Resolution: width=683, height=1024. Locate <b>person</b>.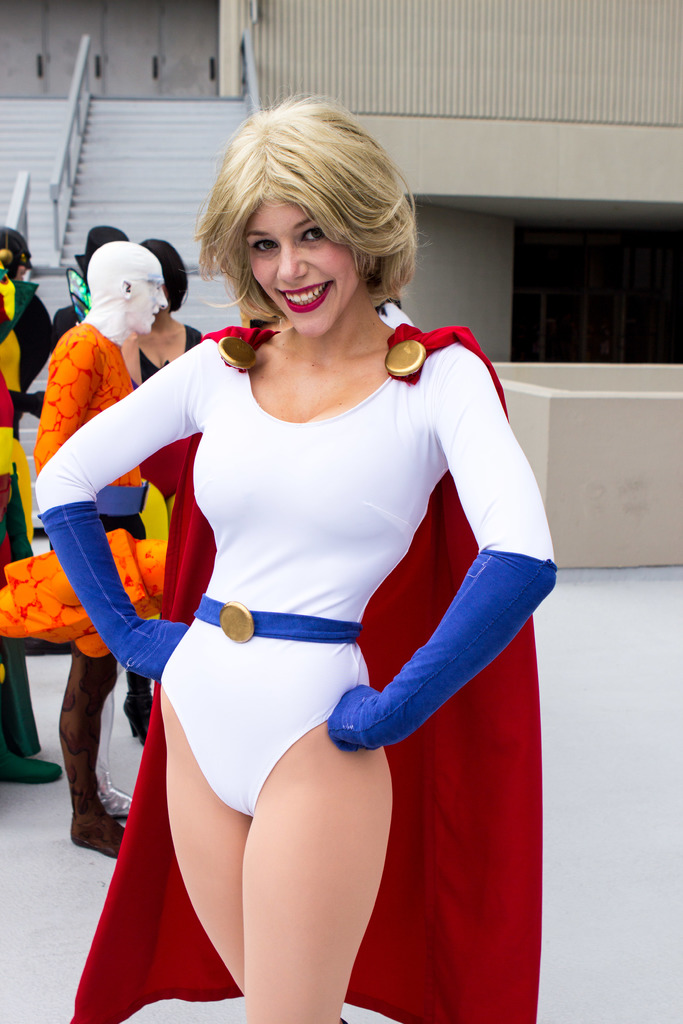
<box>63,140,546,1023</box>.
